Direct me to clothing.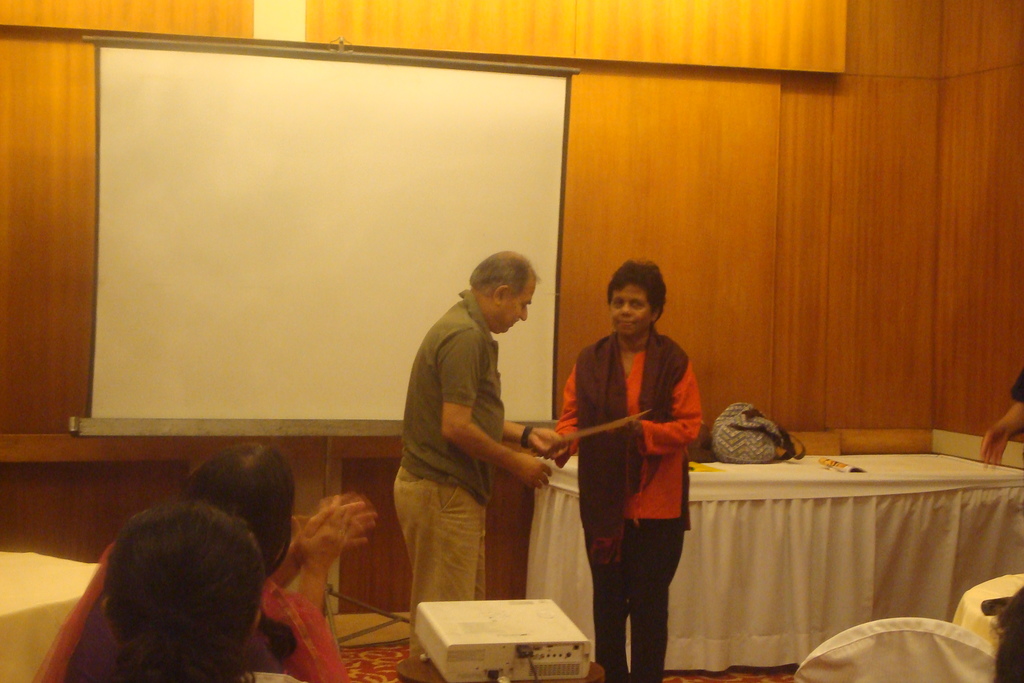
Direction: bbox(394, 288, 508, 662).
